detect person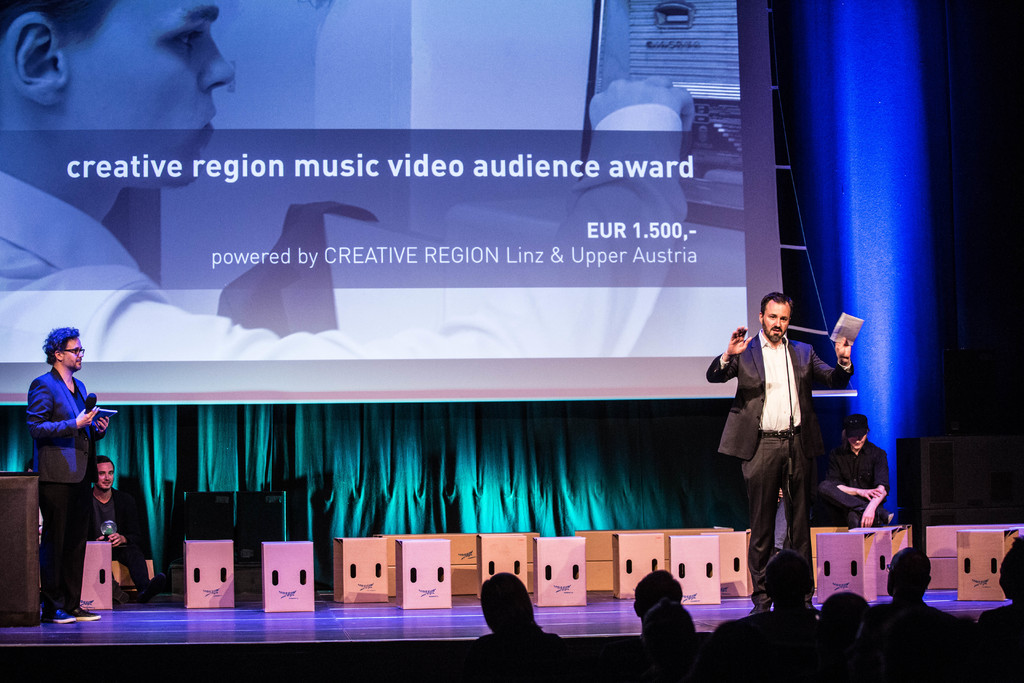
left=0, top=0, right=689, bottom=366
